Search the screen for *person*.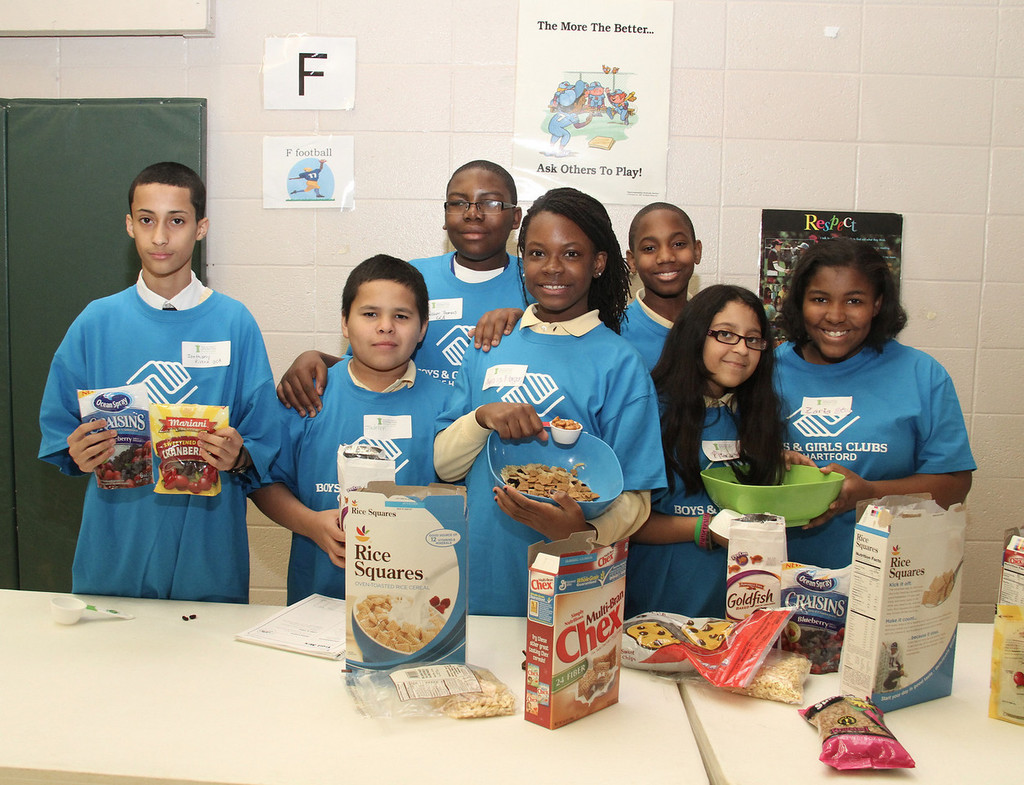
Found at 38 163 278 603.
